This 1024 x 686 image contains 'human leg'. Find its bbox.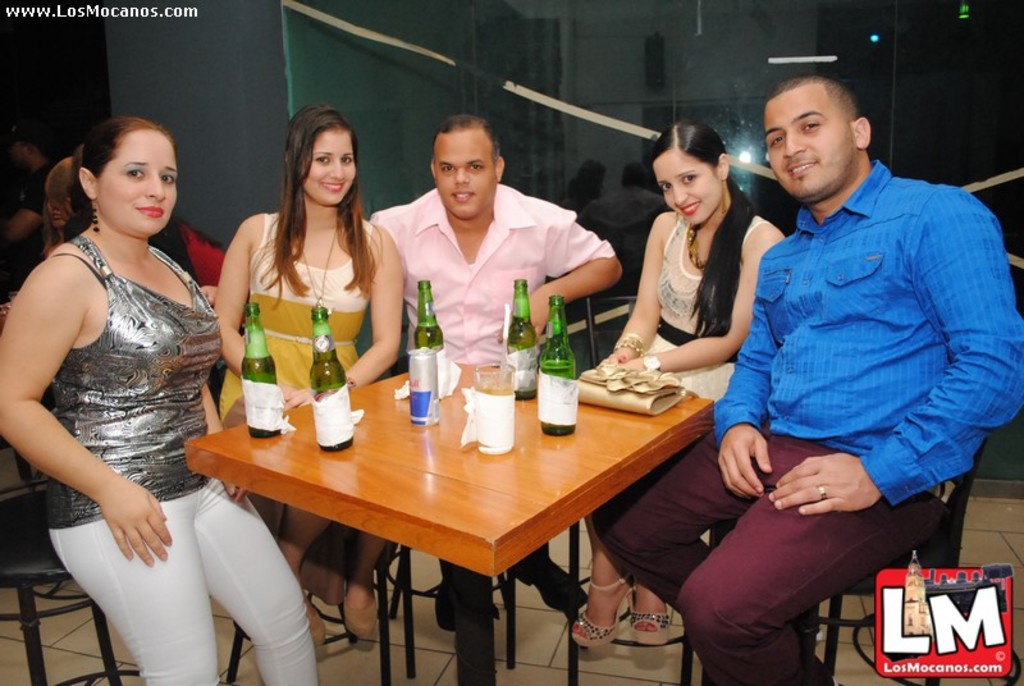
rect(570, 335, 654, 654).
